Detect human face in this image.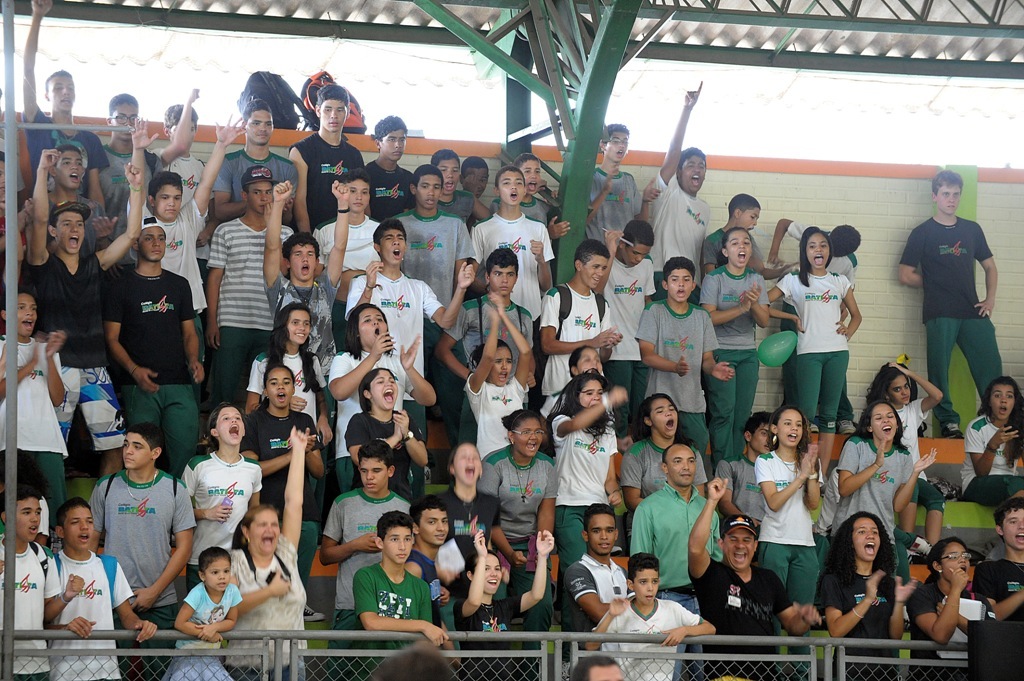
Detection: [x1=62, y1=504, x2=99, y2=549].
